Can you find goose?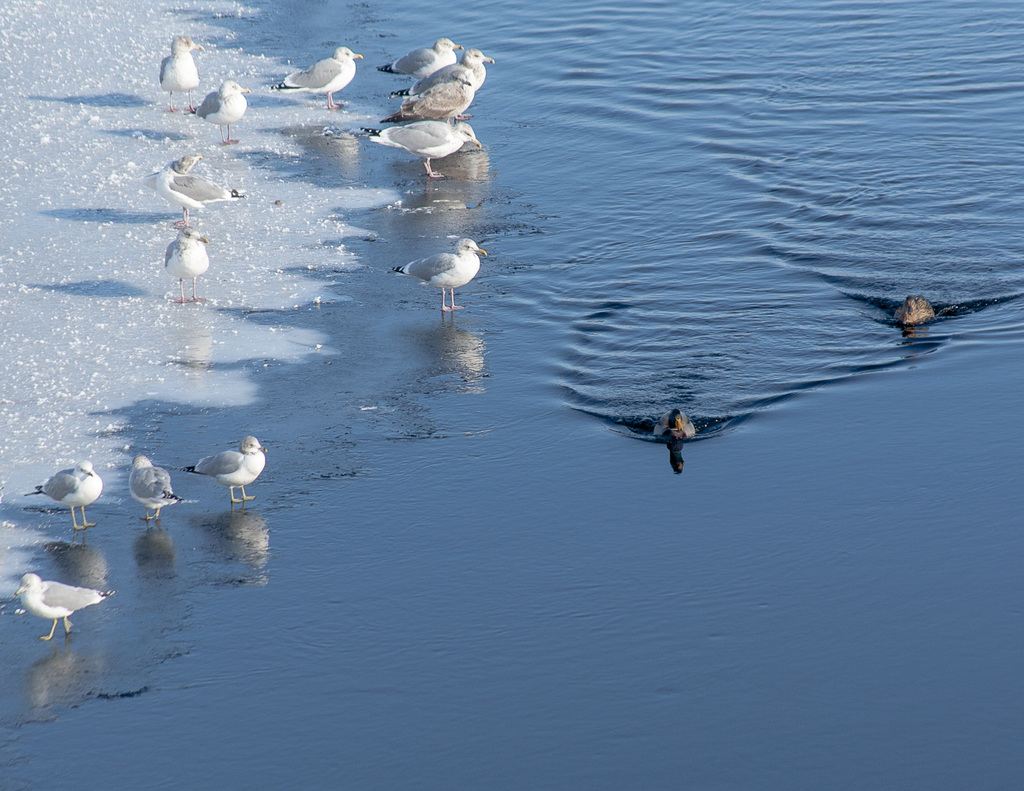
Yes, bounding box: bbox=(385, 36, 463, 84).
